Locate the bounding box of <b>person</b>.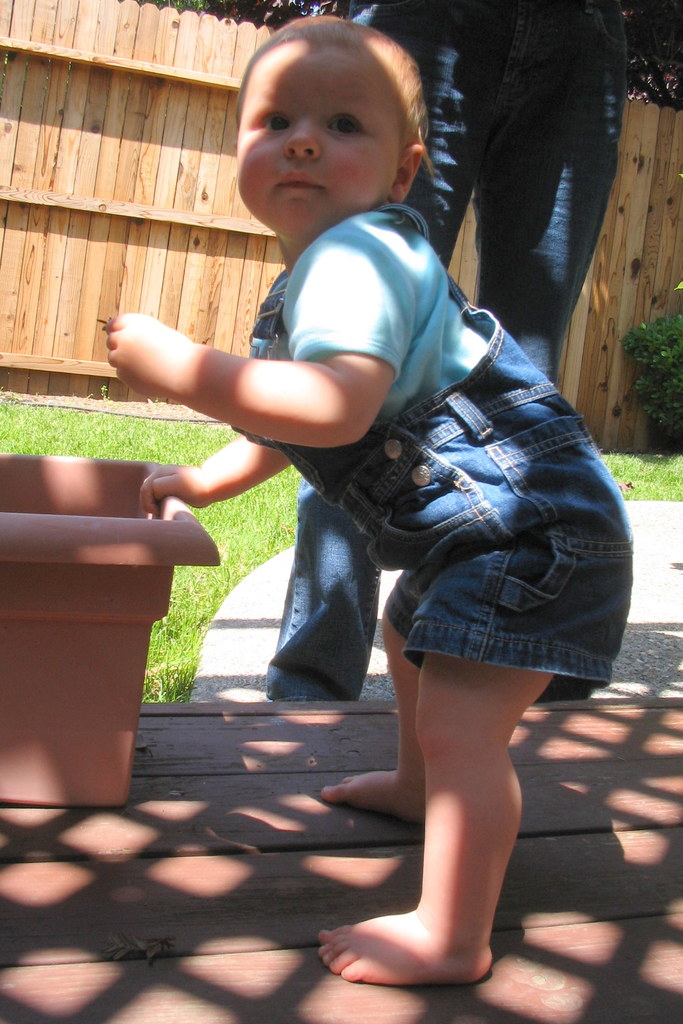
Bounding box: rect(259, 0, 629, 703).
